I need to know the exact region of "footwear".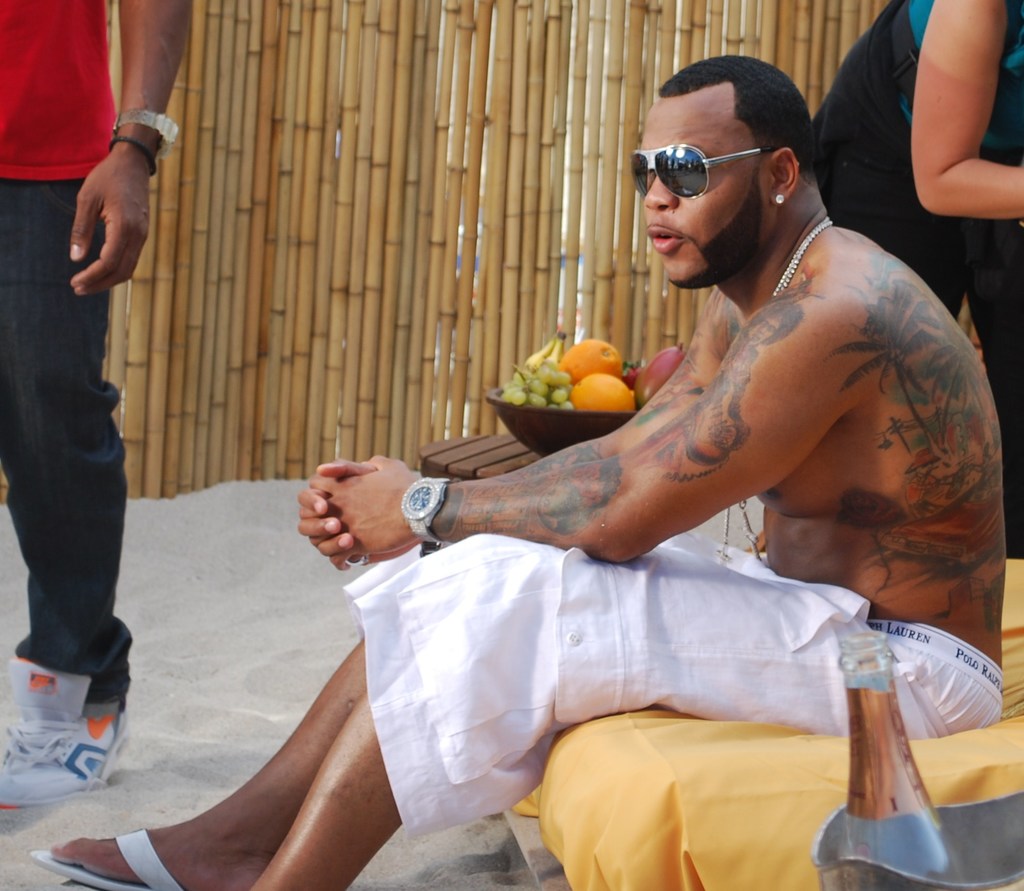
Region: l=30, t=825, r=188, b=890.
